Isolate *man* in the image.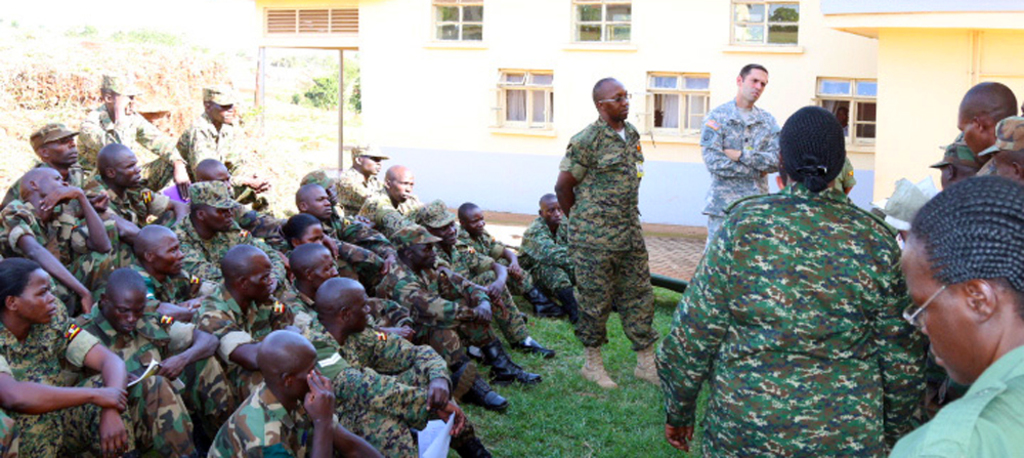
Isolated region: <region>202, 328, 382, 457</region>.
